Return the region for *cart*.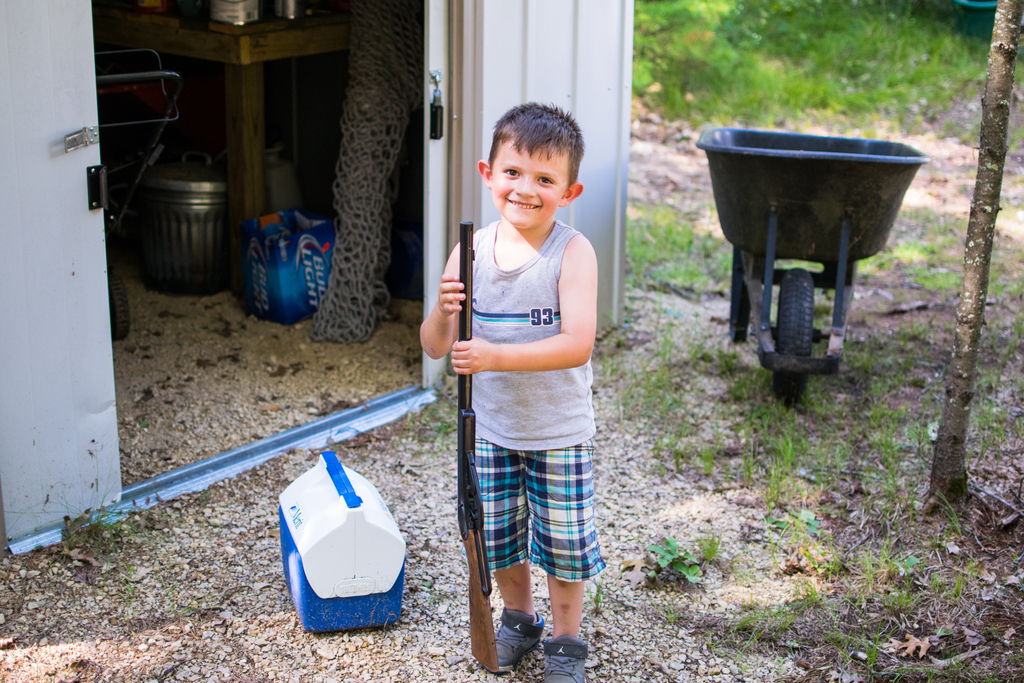
<bbox>692, 124, 937, 381</bbox>.
